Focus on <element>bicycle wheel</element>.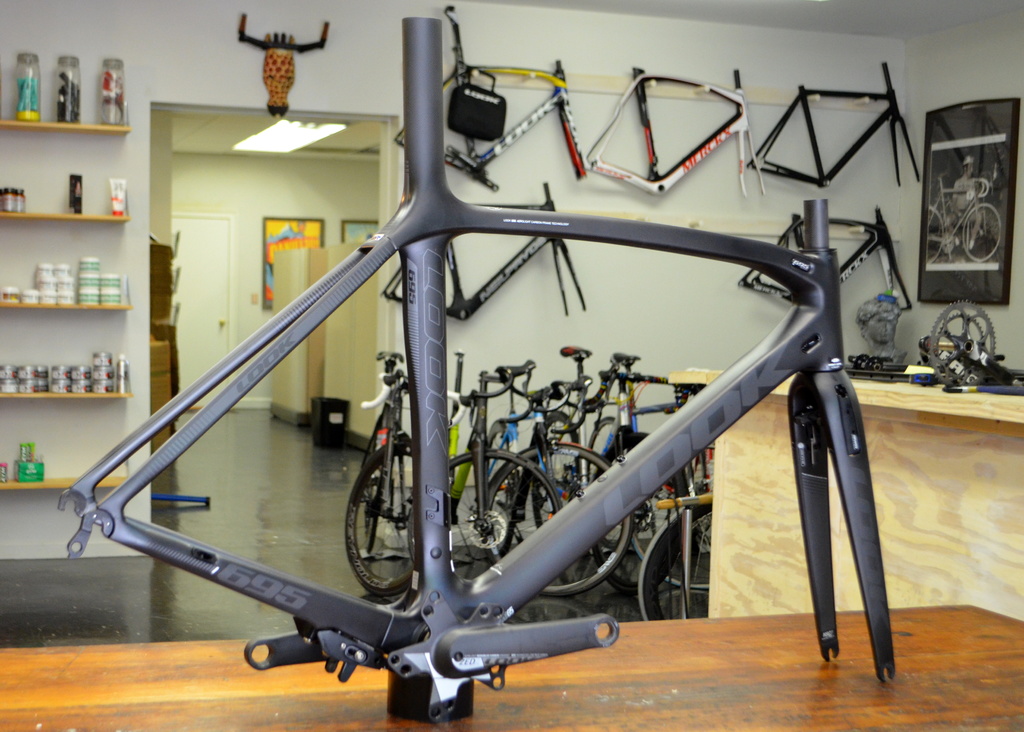
Focused at x1=342, y1=441, x2=412, y2=593.
